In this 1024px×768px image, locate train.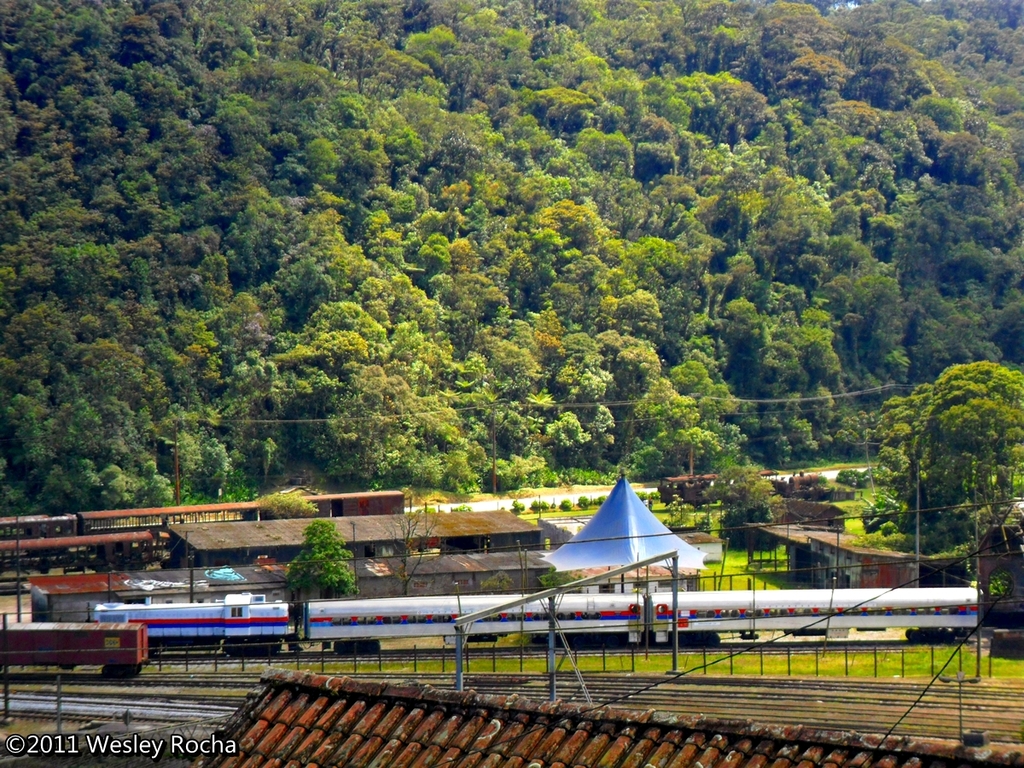
Bounding box: (left=96, top=585, right=980, bottom=655).
